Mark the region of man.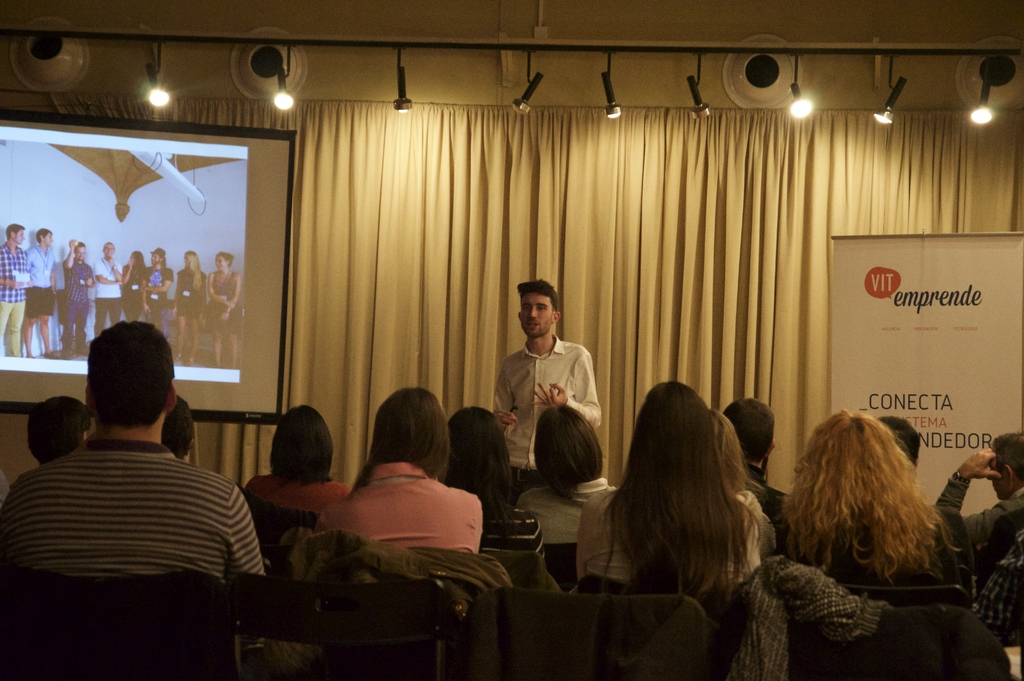
Region: <region>0, 221, 34, 357</region>.
